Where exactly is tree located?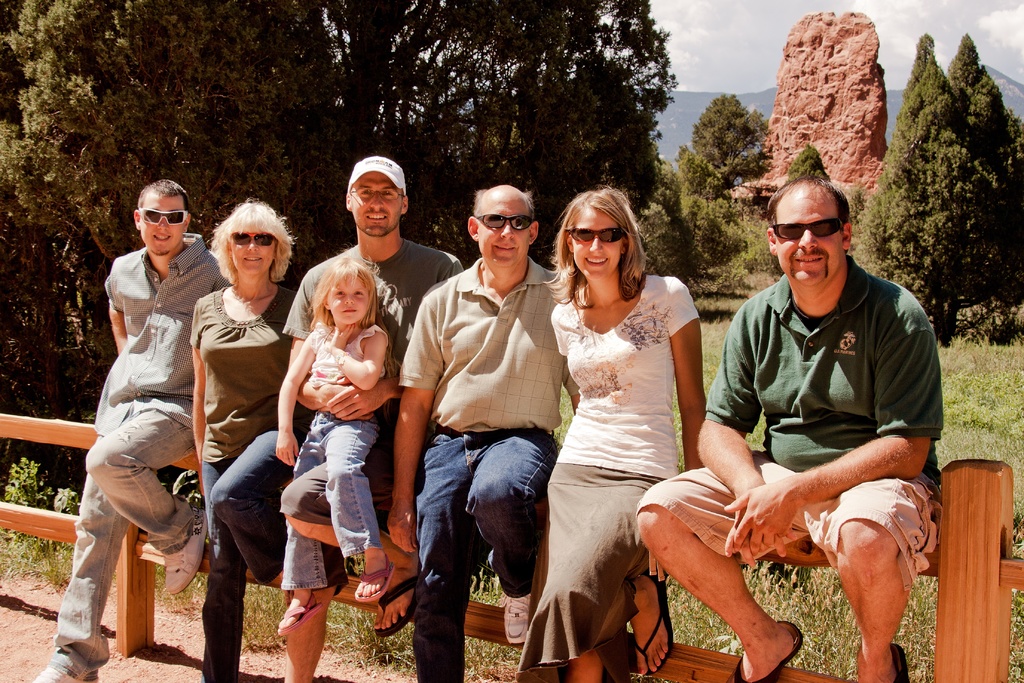
Its bounding box is (0,0,353,425).
